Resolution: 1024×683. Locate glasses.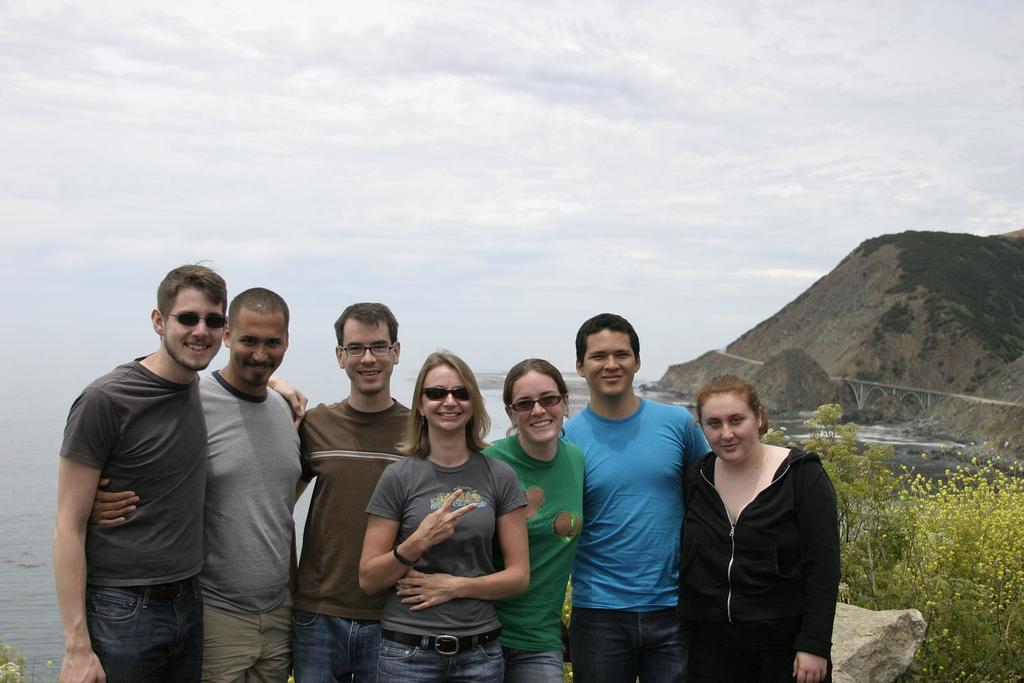
box=[171, 310, 225, 328].
